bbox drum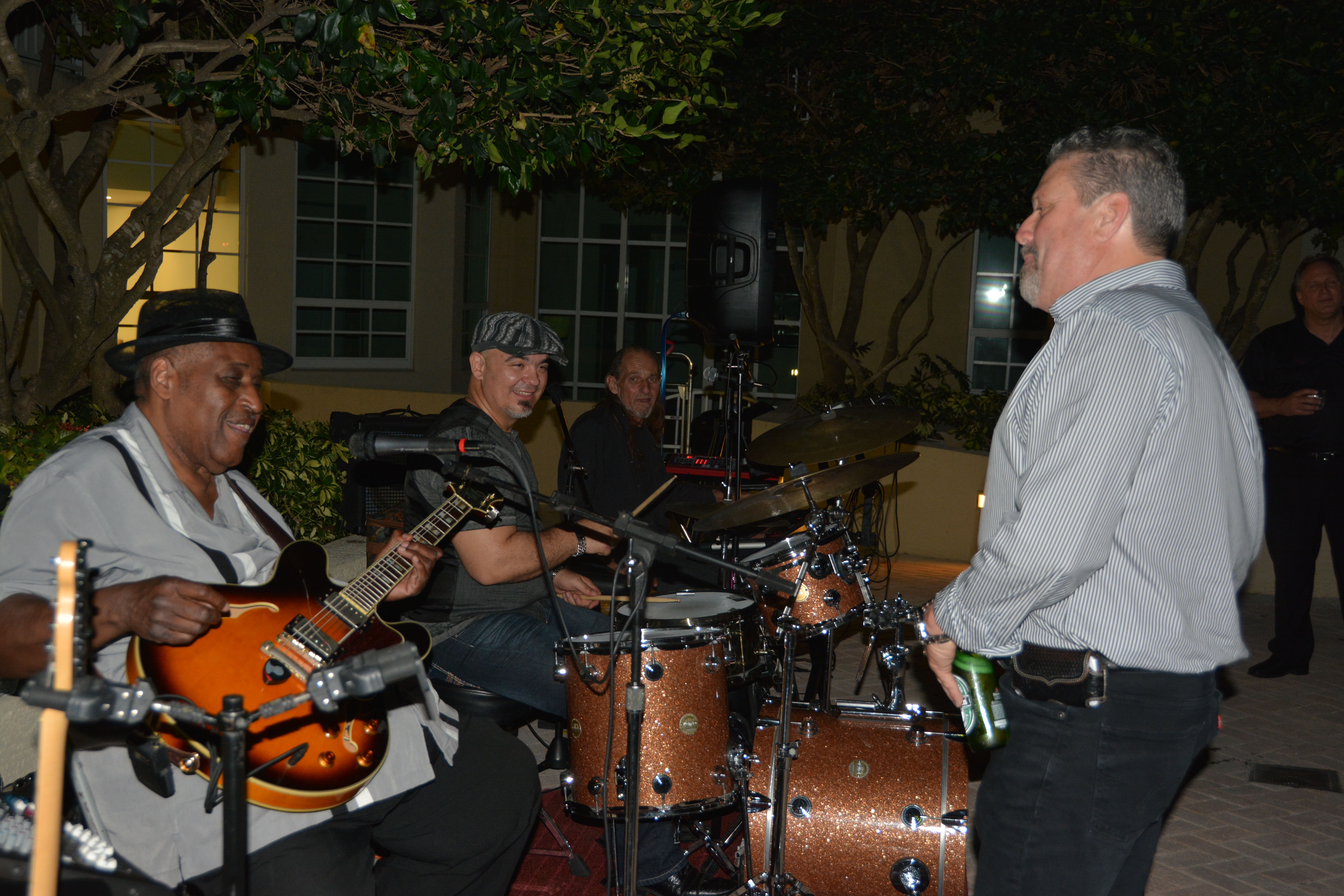
l=127, t=141, r=165, b=184
